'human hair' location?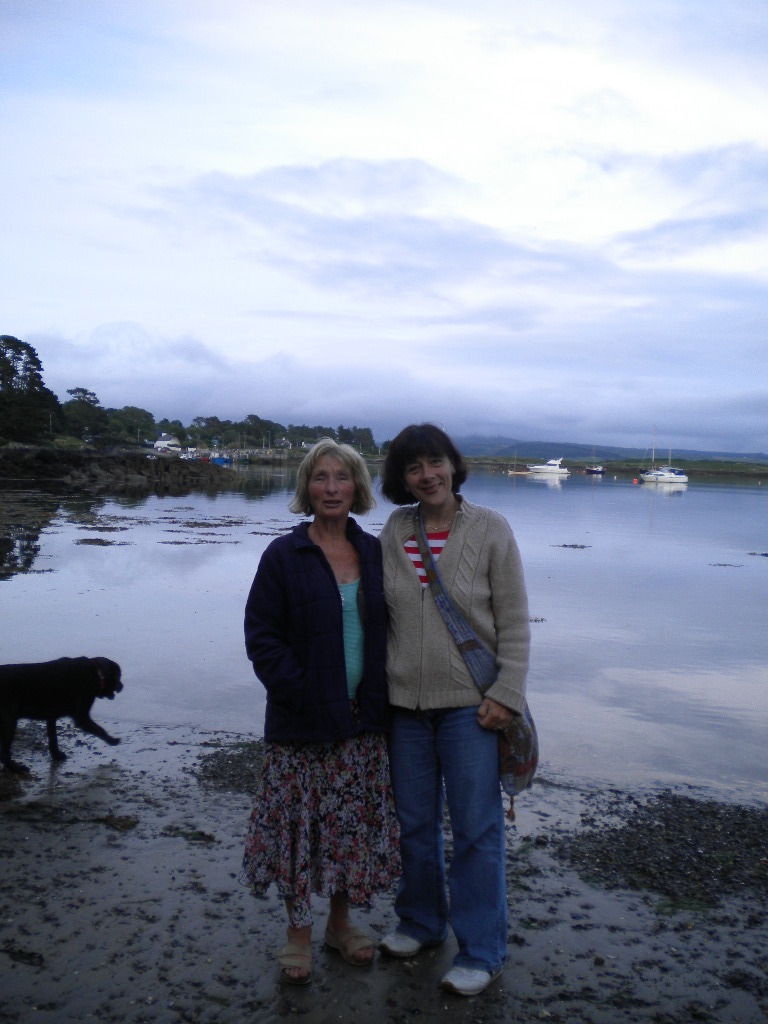
382, 429, 473, 515
